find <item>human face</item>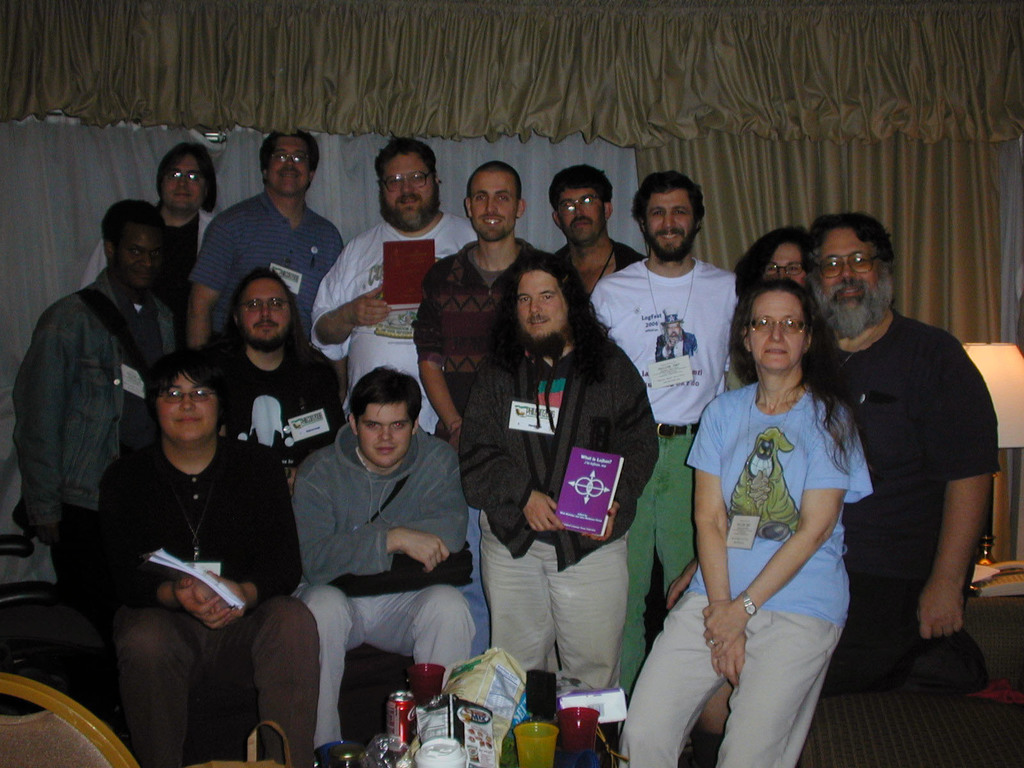
detection(748, 291, 808, 367)
